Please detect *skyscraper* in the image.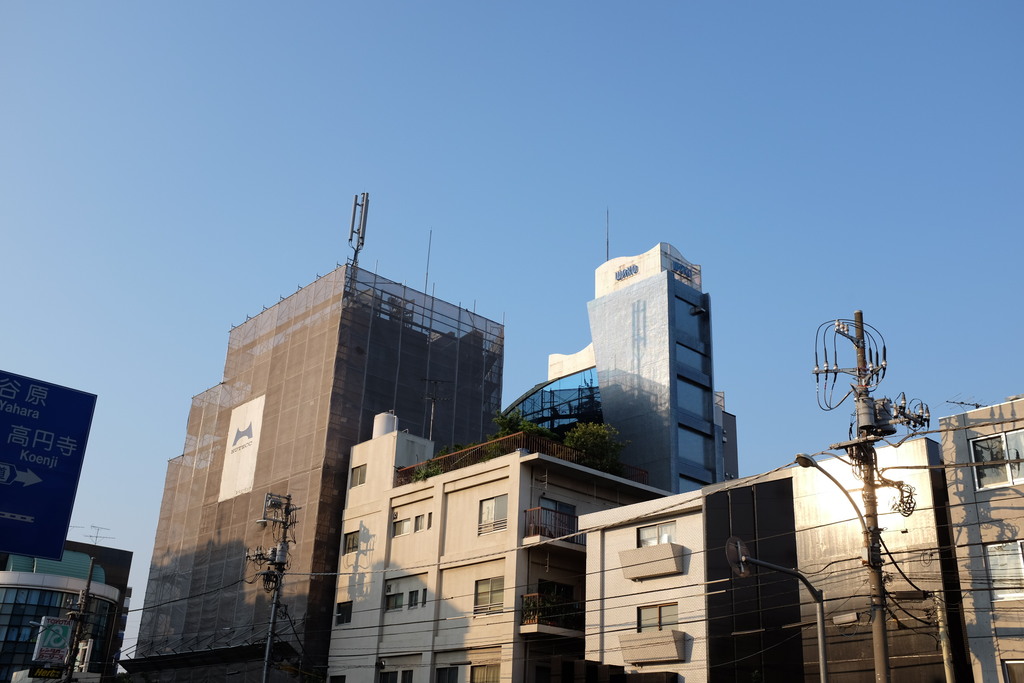
bbox(115, 254, 508, 682).
